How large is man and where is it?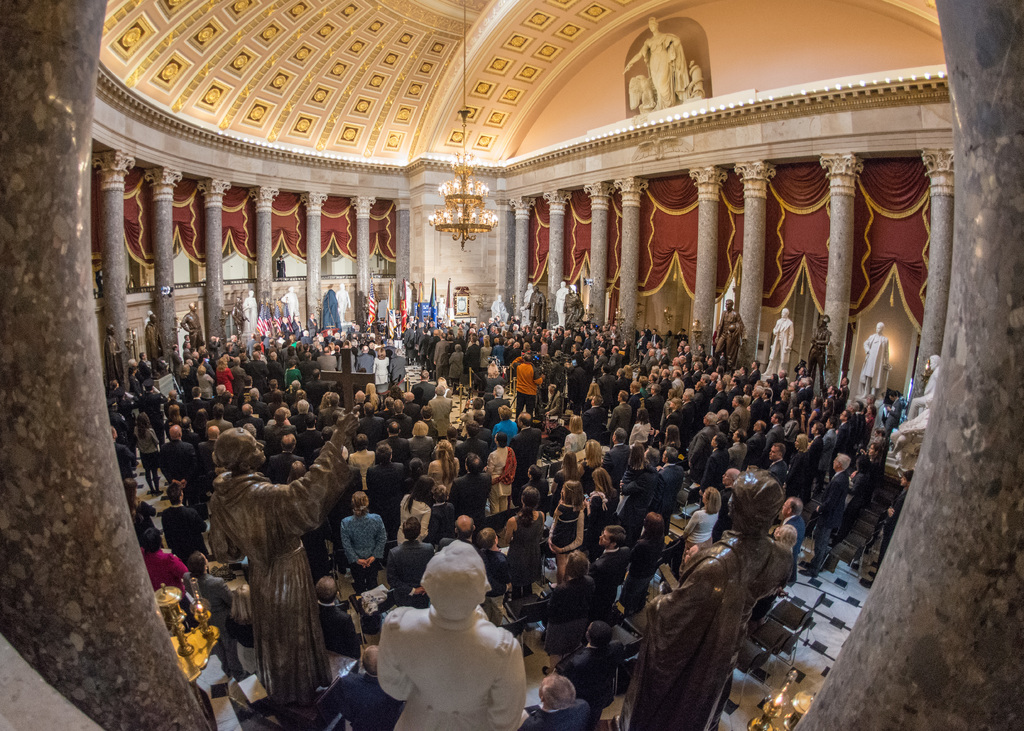
Bounding box: <region>417, 326, 426, 363</region>.
